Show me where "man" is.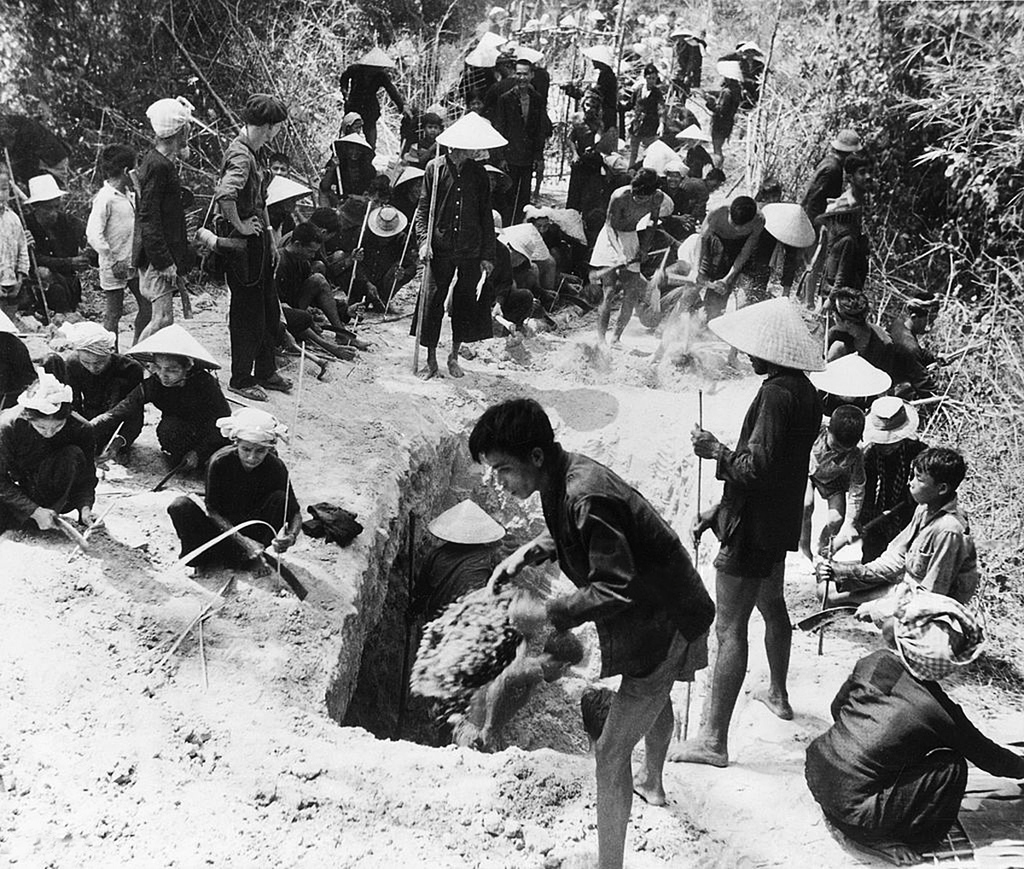
"man" is at box(800, 574, 1023, 866).
